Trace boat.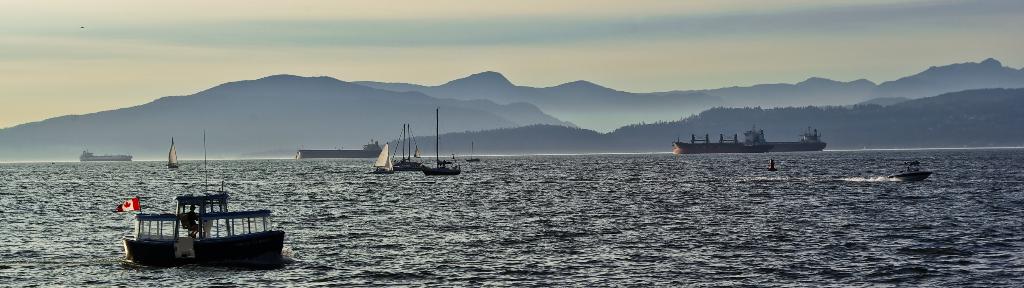
Traced to bbox=[79, 149, 141, 164].
